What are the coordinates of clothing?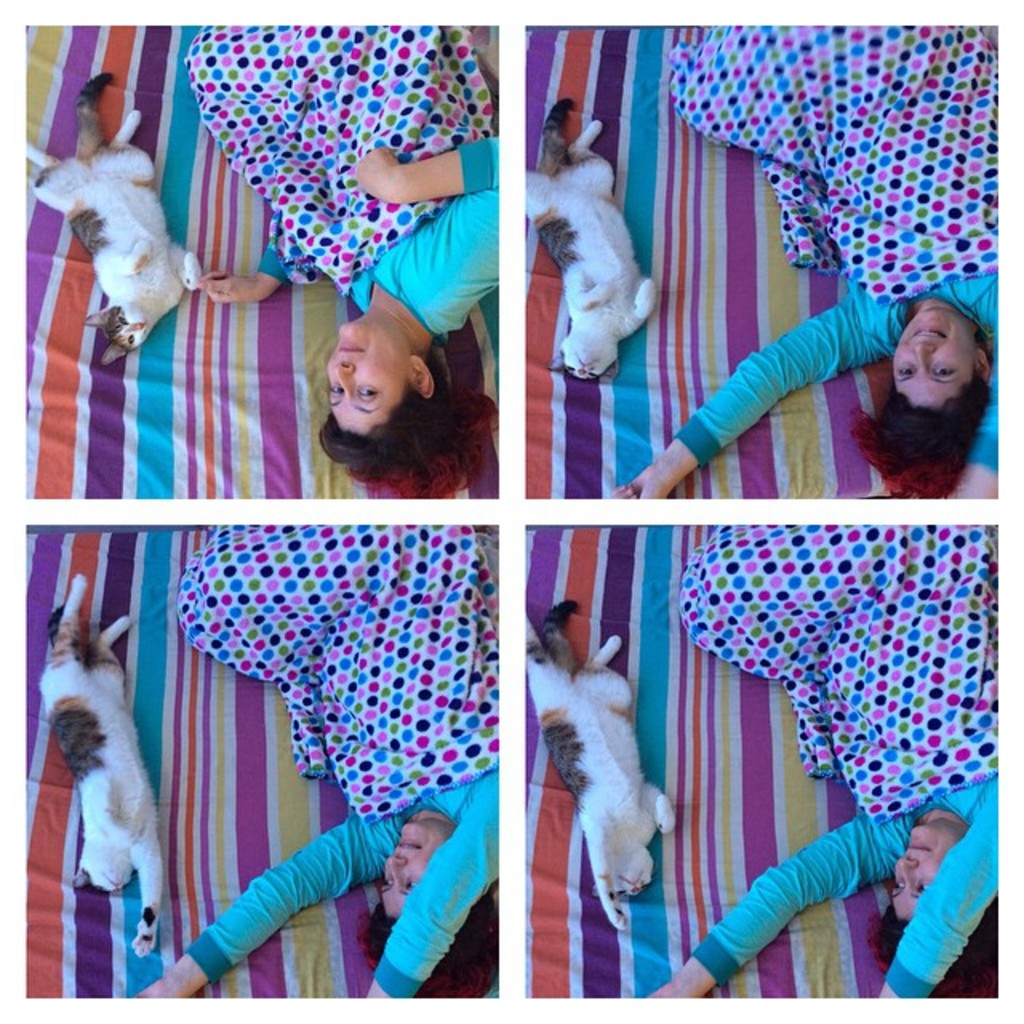
pyautogui.locateOnScreen(688, 776, 1005, 1003).
